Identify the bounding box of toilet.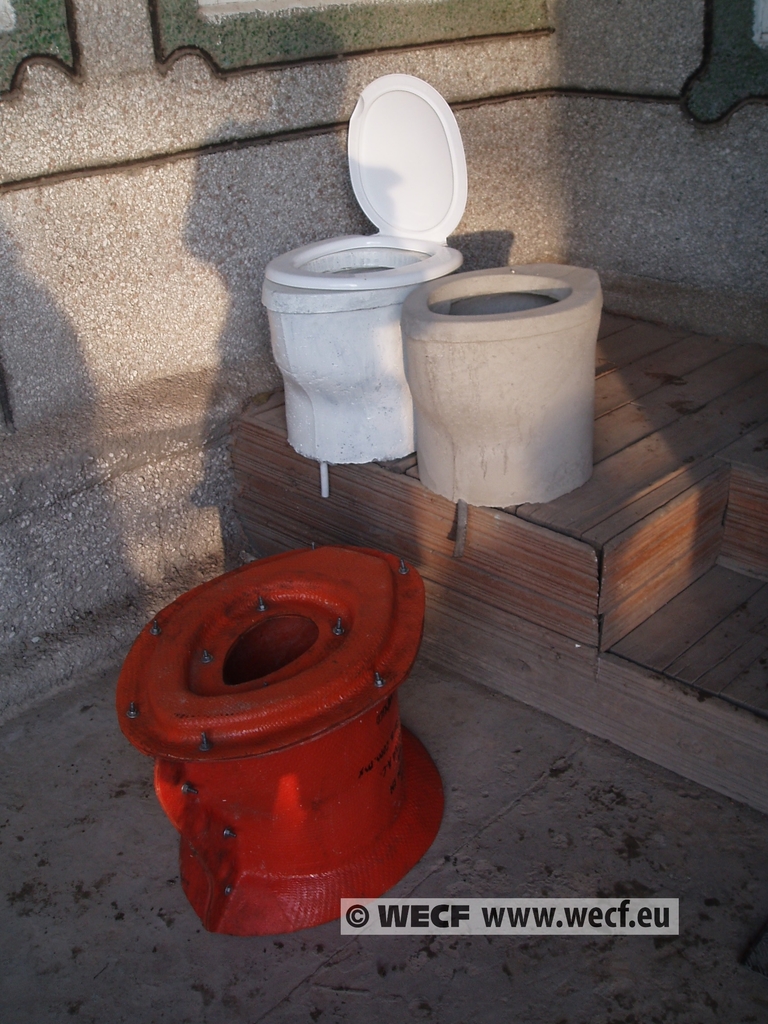
pyautogui.locateOnScreen(258, 68, 467, 499).
